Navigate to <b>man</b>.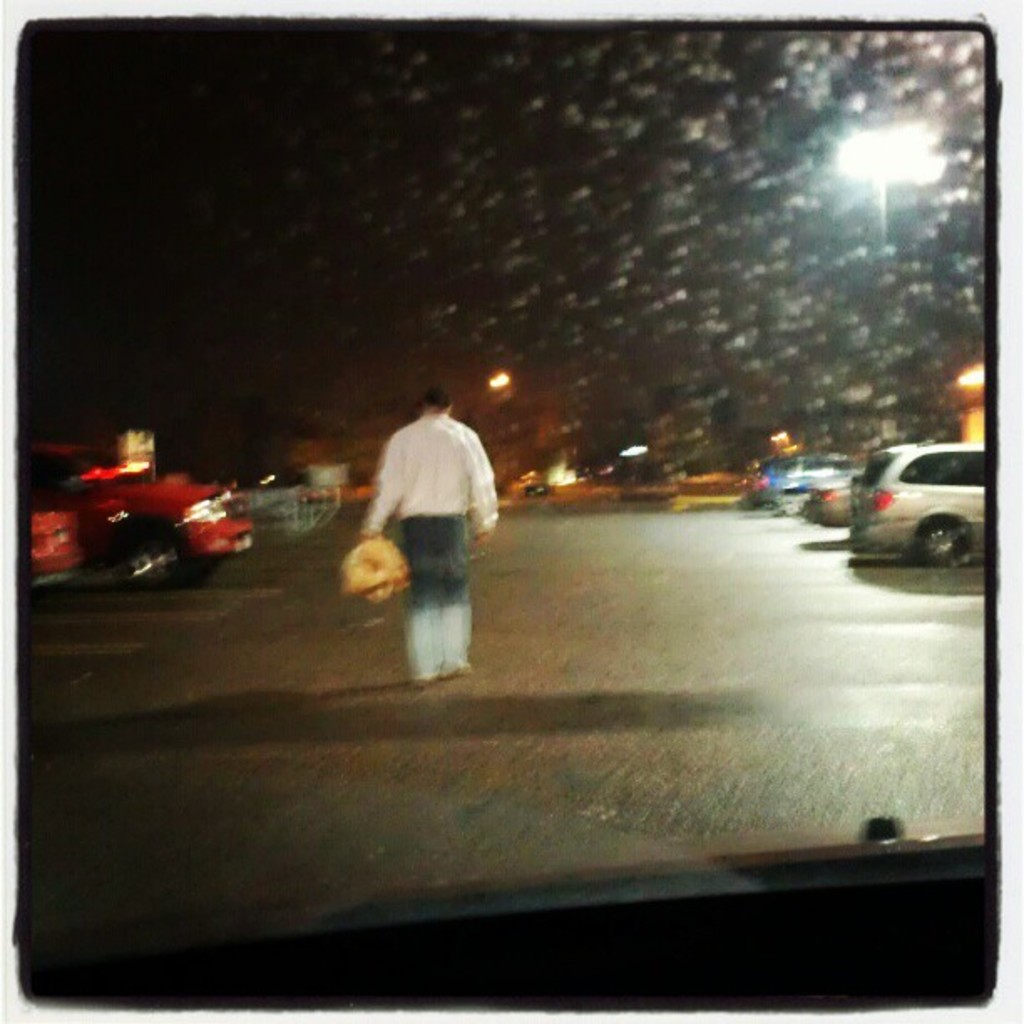
Navigation target: l=353, t=385, r=504, b=688.
